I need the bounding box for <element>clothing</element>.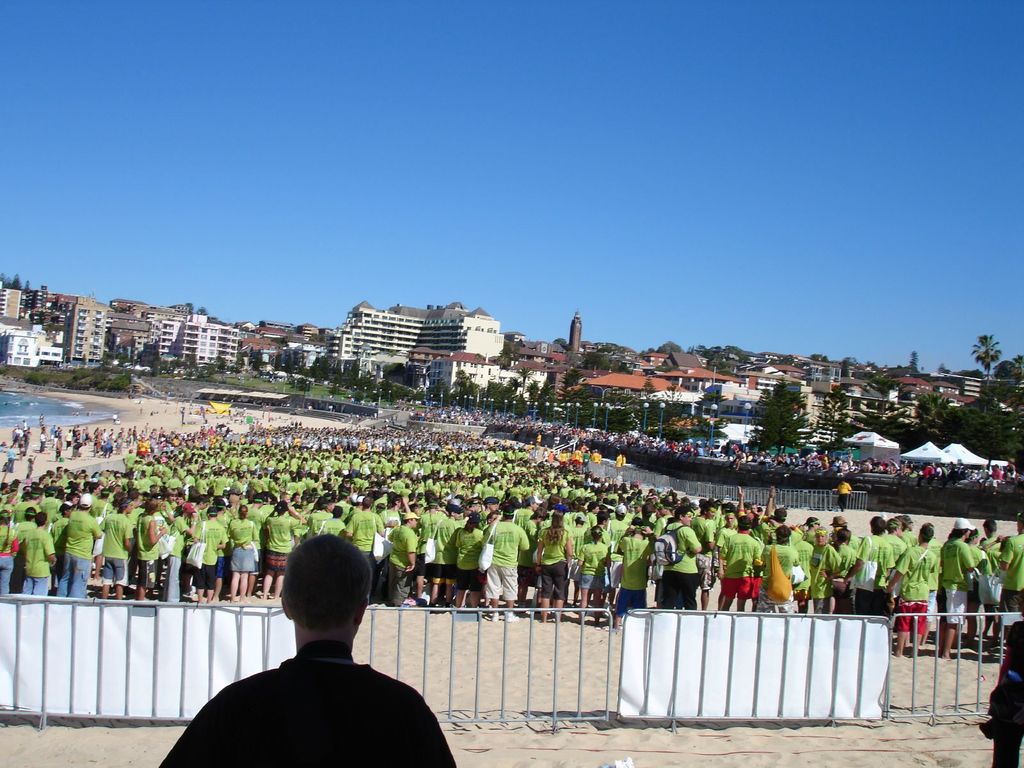
Here it is: left=100, top=513, right=131, bottom=588.
